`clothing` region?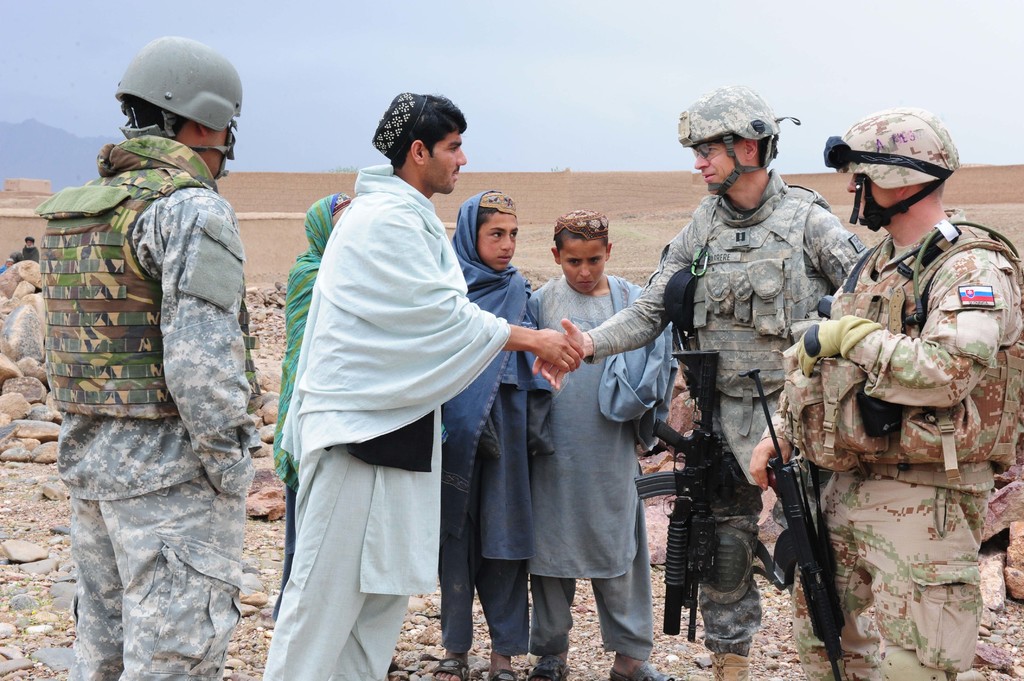
(x1=530, y1=276, x2=656, y2=661)
